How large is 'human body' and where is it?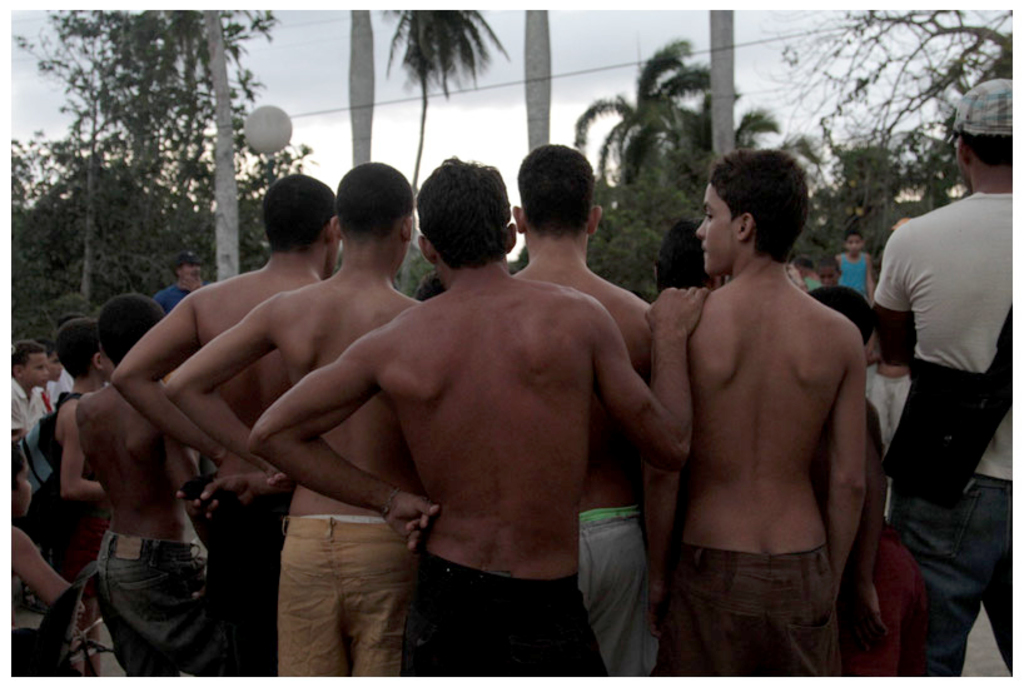
Bounding box: bbox(804, 272, 822, 290).
